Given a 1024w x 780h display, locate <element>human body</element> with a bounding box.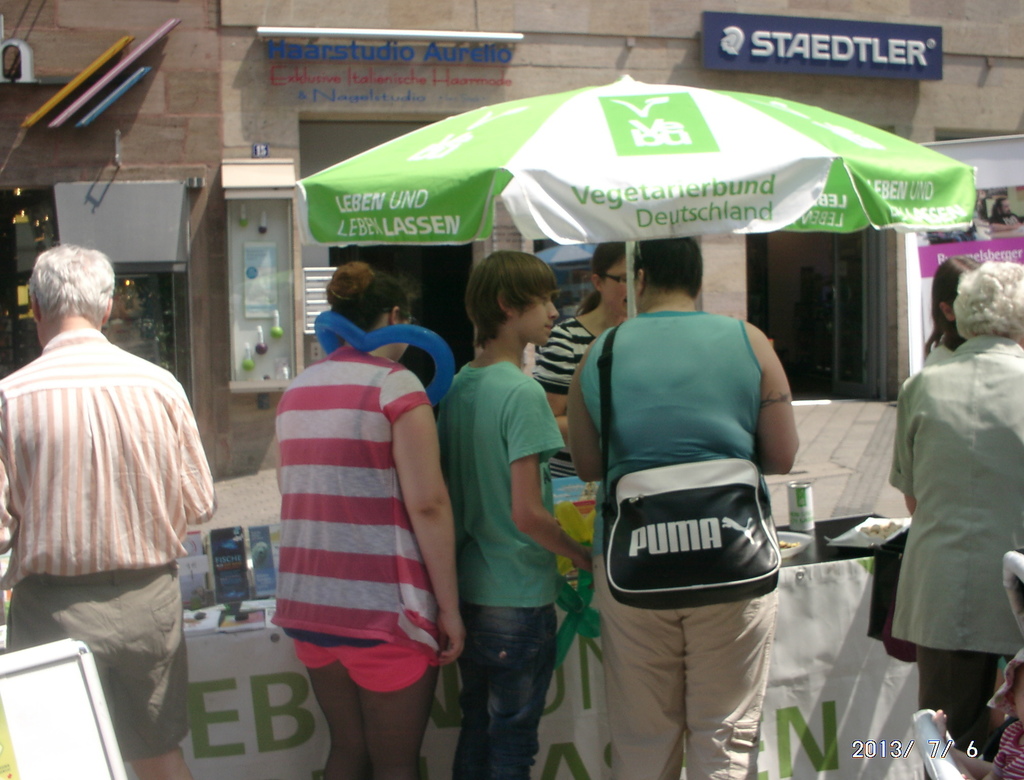
Located: detection(428, 347, 591, 779).
